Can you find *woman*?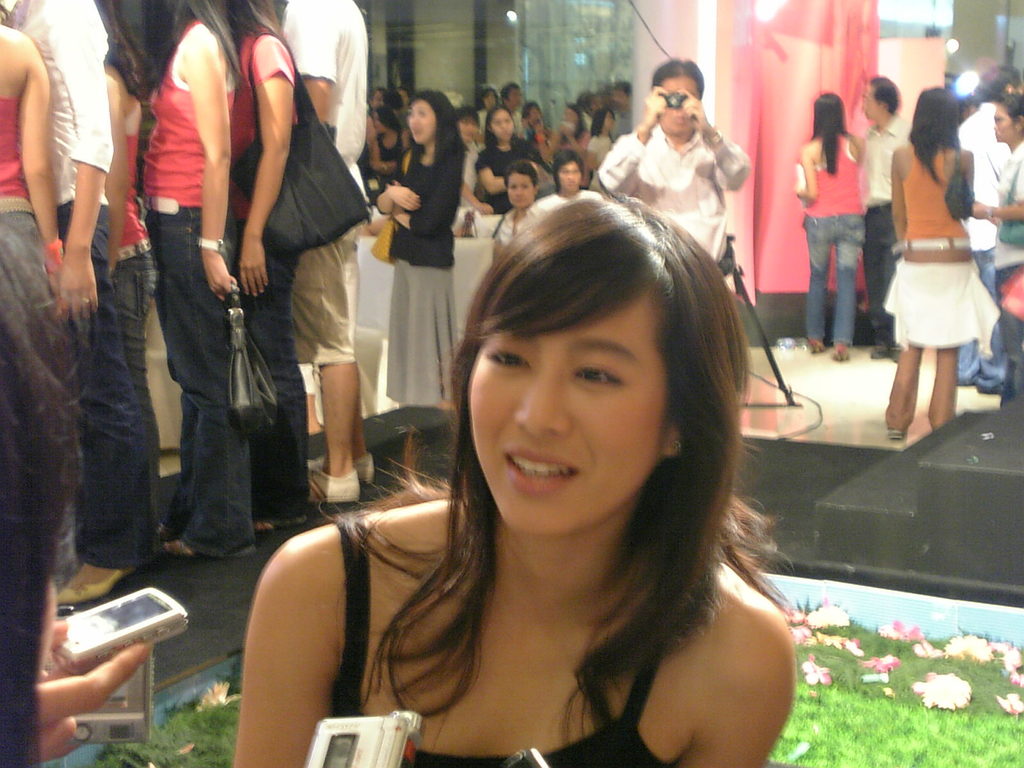
Yes, bounding box: (884,84,988,445).
